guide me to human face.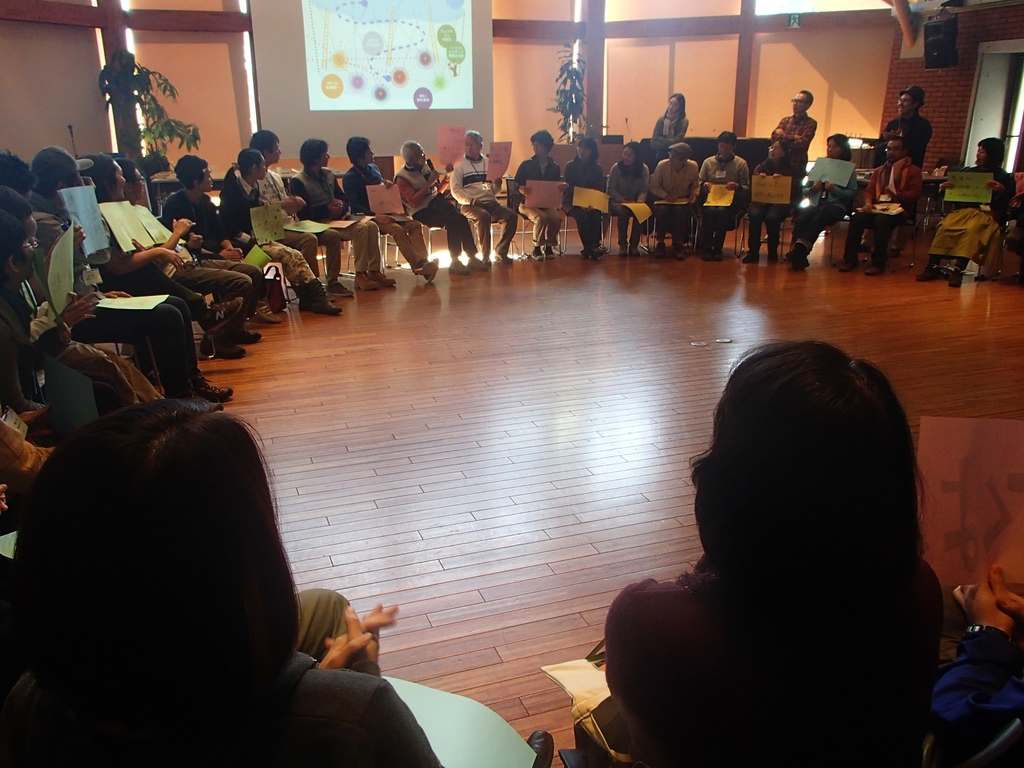
Guidance: l=619, t=146, r=632, b=164.
